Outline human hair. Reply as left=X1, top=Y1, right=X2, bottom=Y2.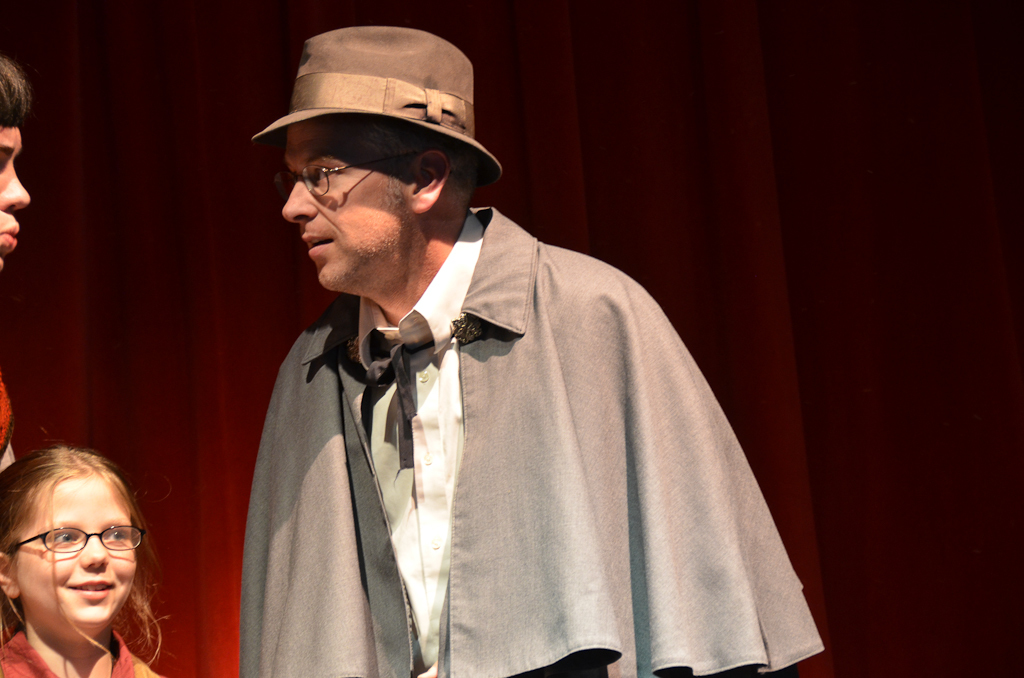
left=0, top=54, right=29, bottom=126.
